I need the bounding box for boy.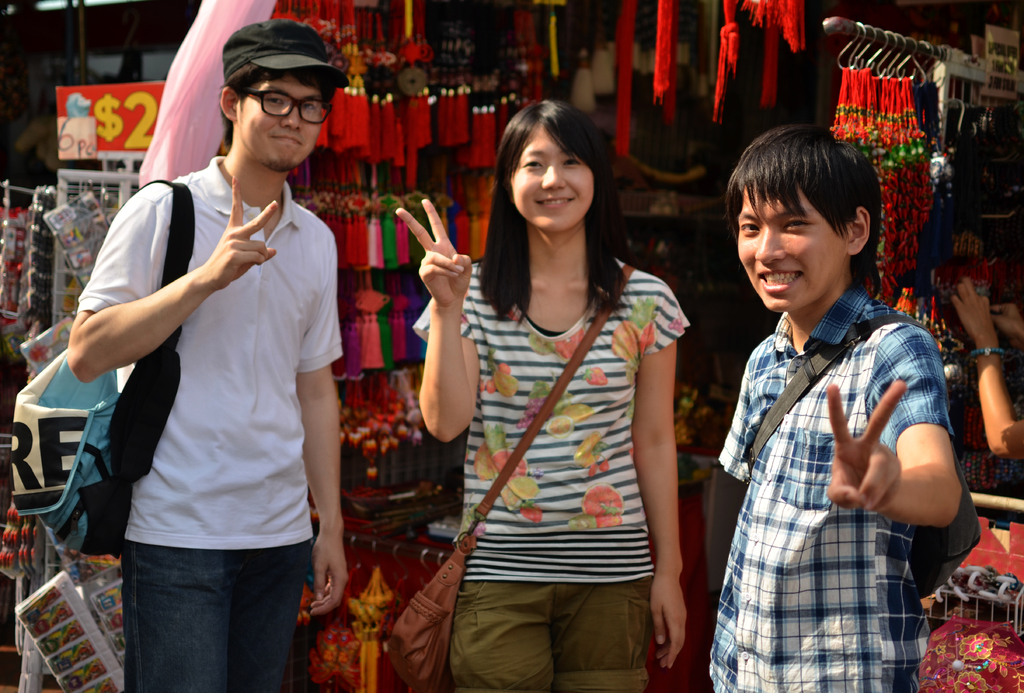
Here it is: box(63, 18, 367, 692).
